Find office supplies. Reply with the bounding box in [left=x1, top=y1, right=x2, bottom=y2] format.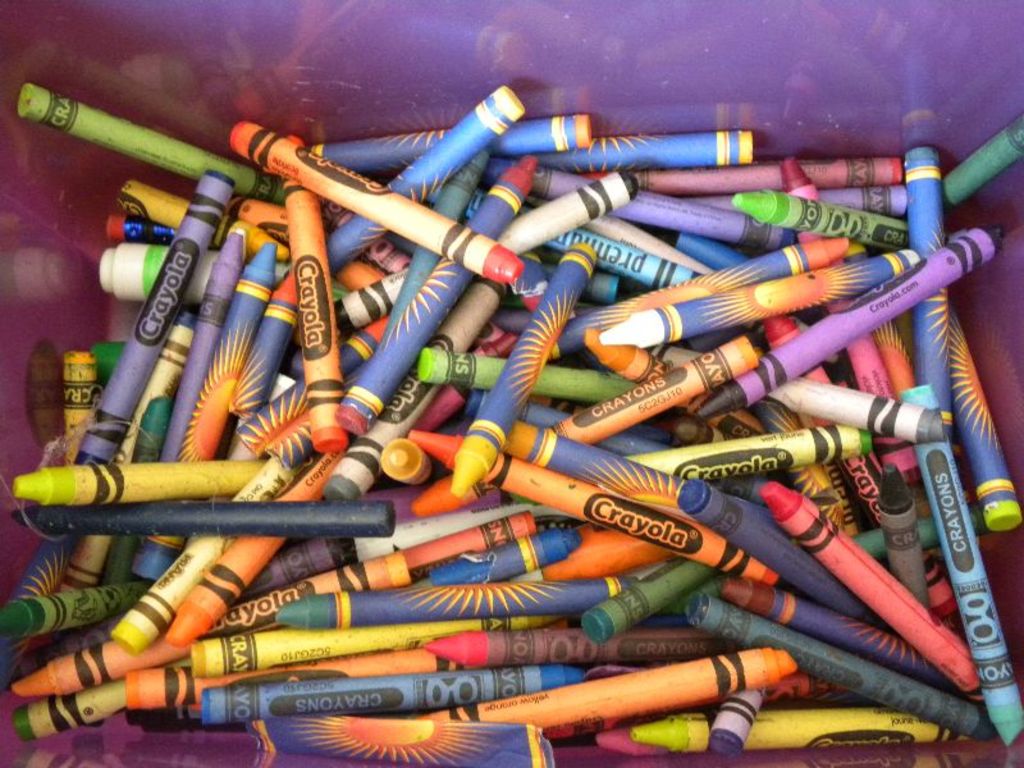
[left=124, top=657, right=429, bottom=703].
